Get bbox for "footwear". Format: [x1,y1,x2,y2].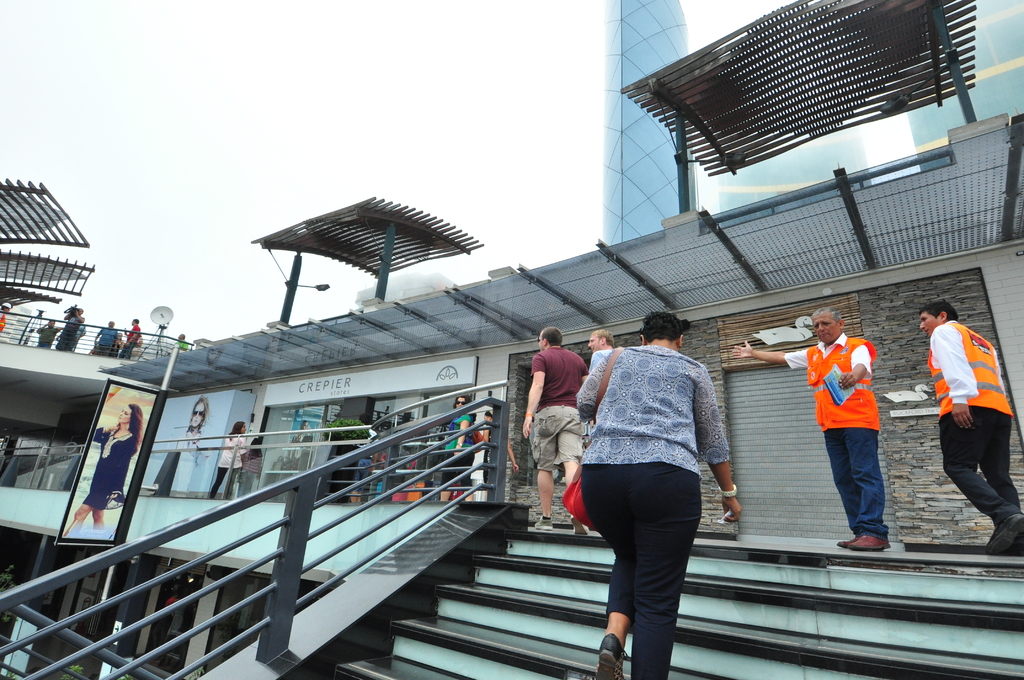
[597,633,630,679].
